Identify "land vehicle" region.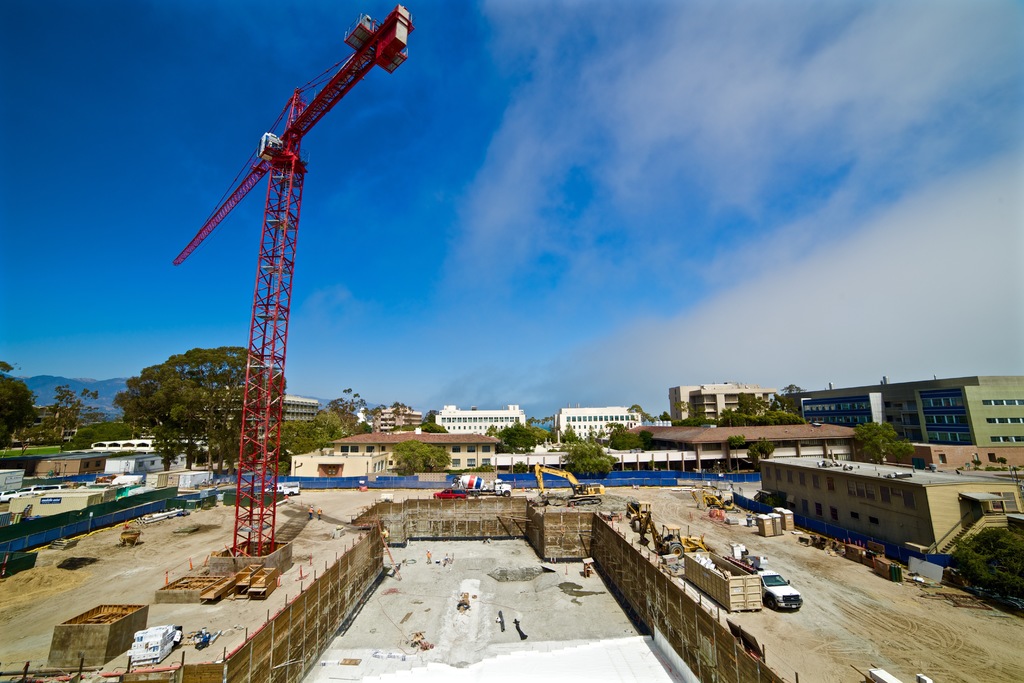
Region: 531:460:607:508.
